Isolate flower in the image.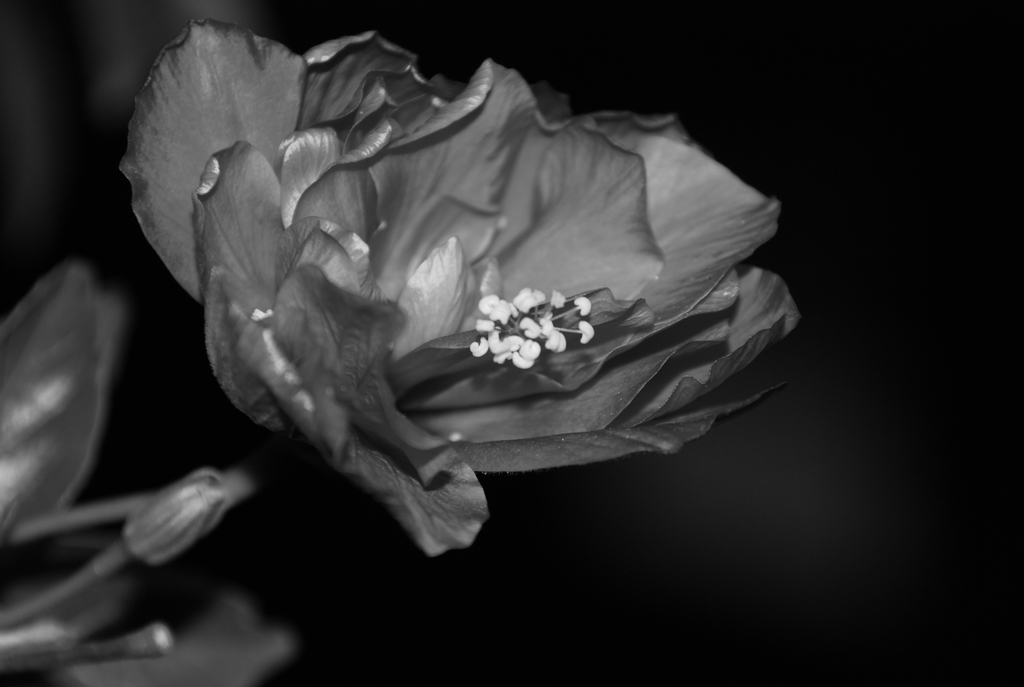
Isolated region: Rect(108, 26, 797, 561).
